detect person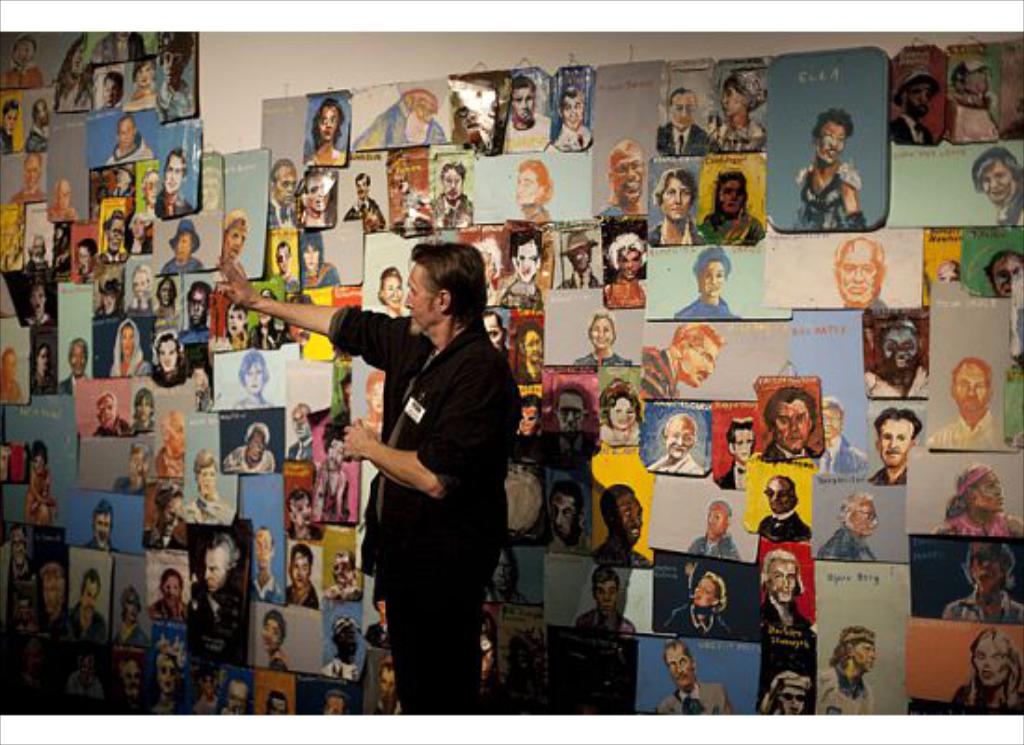
<box>761,553,808,637</box>
